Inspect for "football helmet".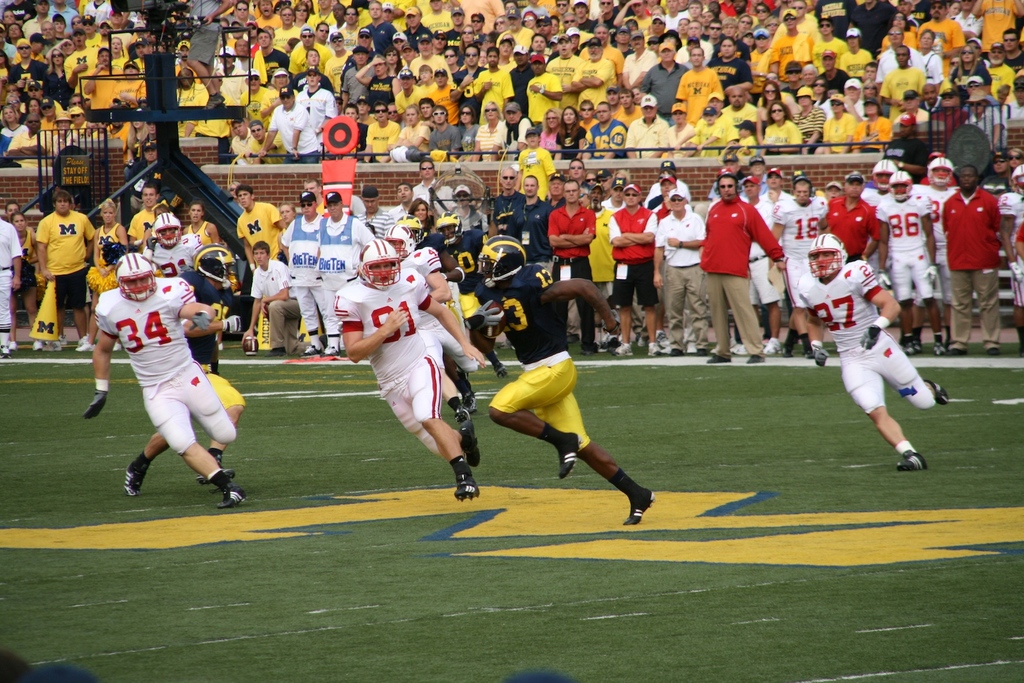
Inspection: left=149, top=216, right=184, bottom=251.
